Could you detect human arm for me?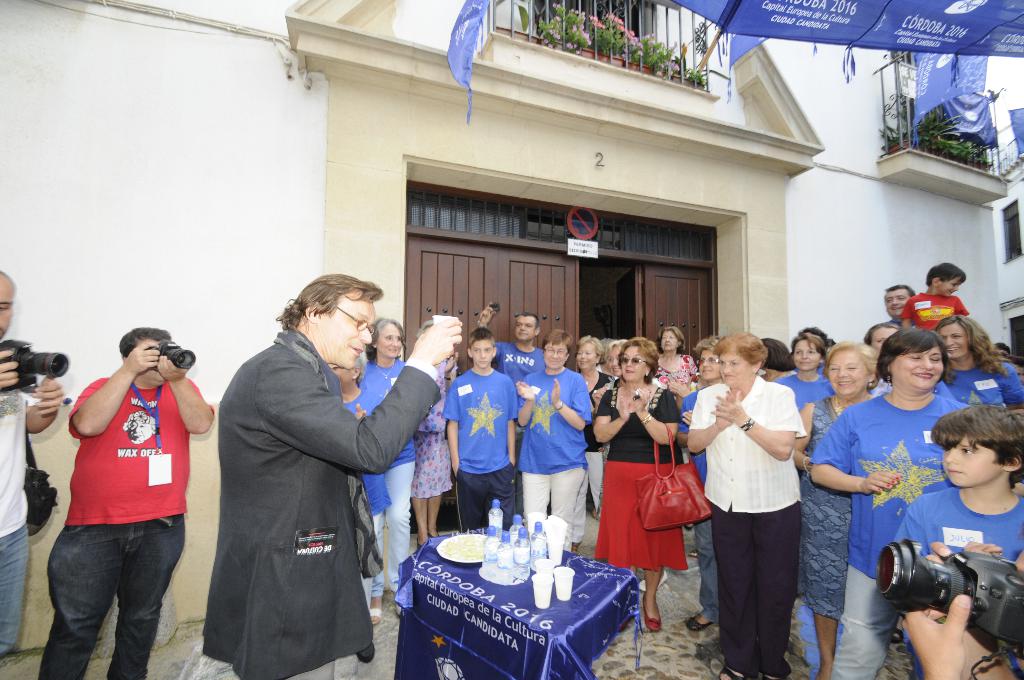
Detection result: Rect(264, 316, 464, 476).
